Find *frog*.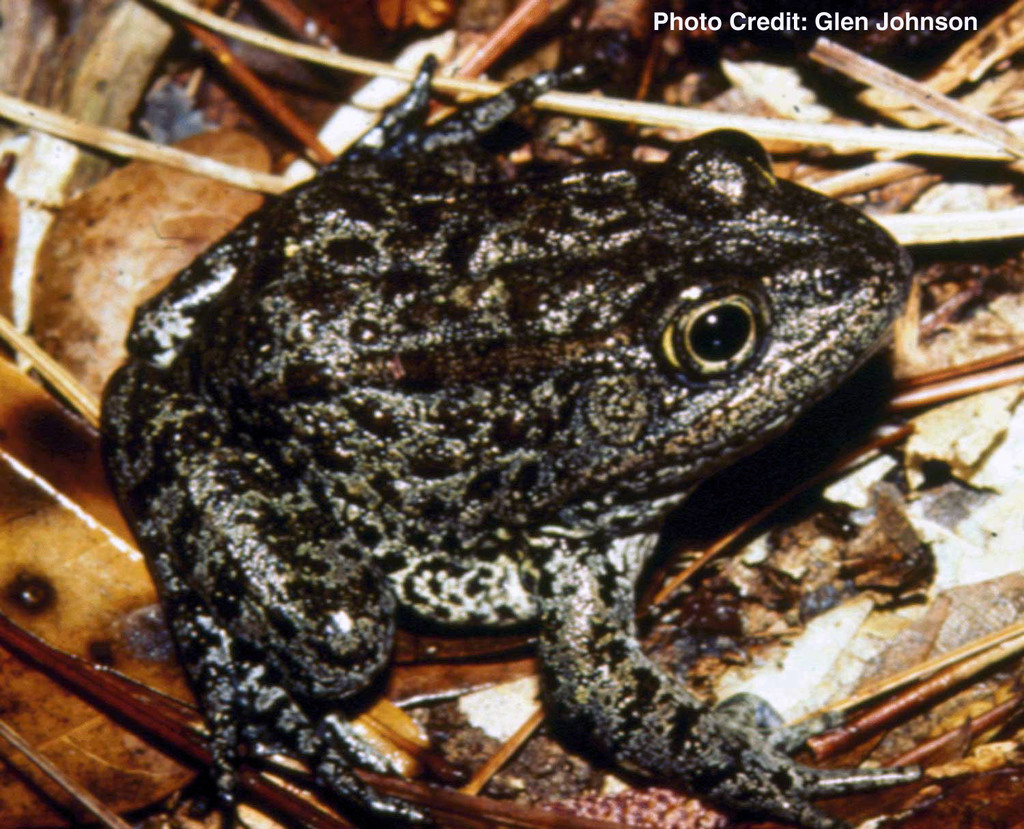
(left=94, top=50, right=914, bottom=828).
